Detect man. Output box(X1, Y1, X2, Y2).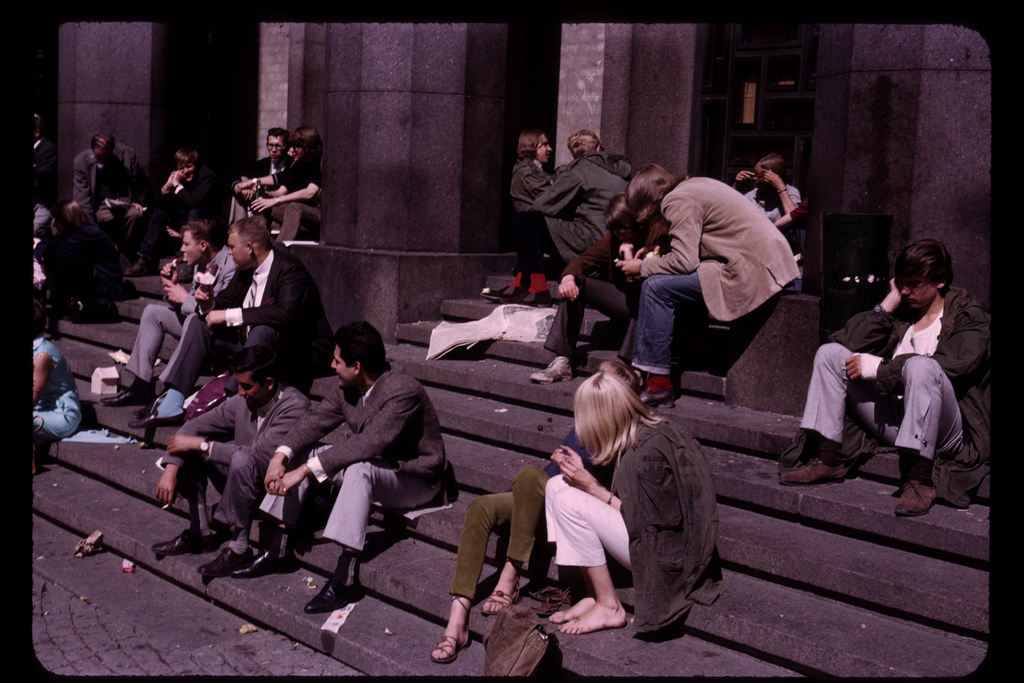
box(625, 152, 833, 402).
